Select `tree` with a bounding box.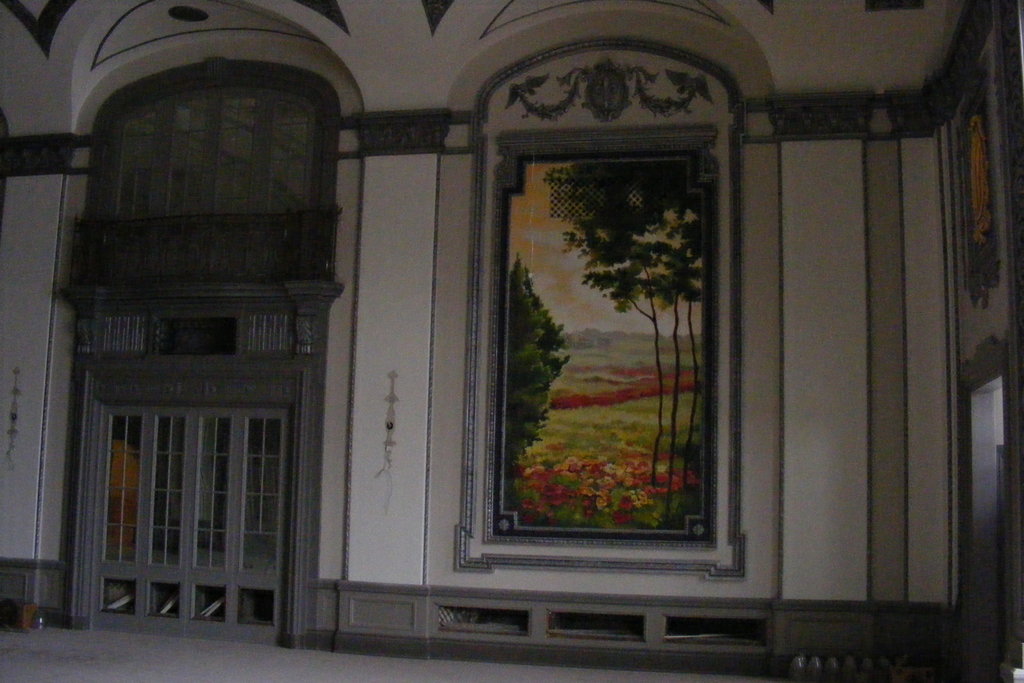
[488,272,563,468].
